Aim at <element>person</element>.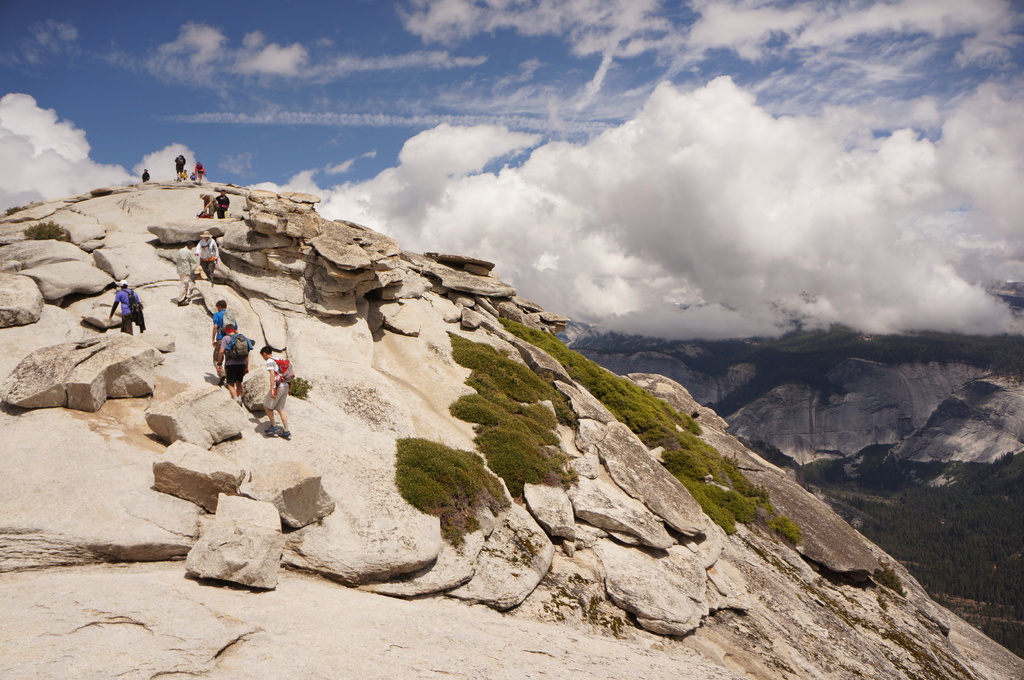
Aimed at <bbox>198, 190, 217, 222</bbox>.
